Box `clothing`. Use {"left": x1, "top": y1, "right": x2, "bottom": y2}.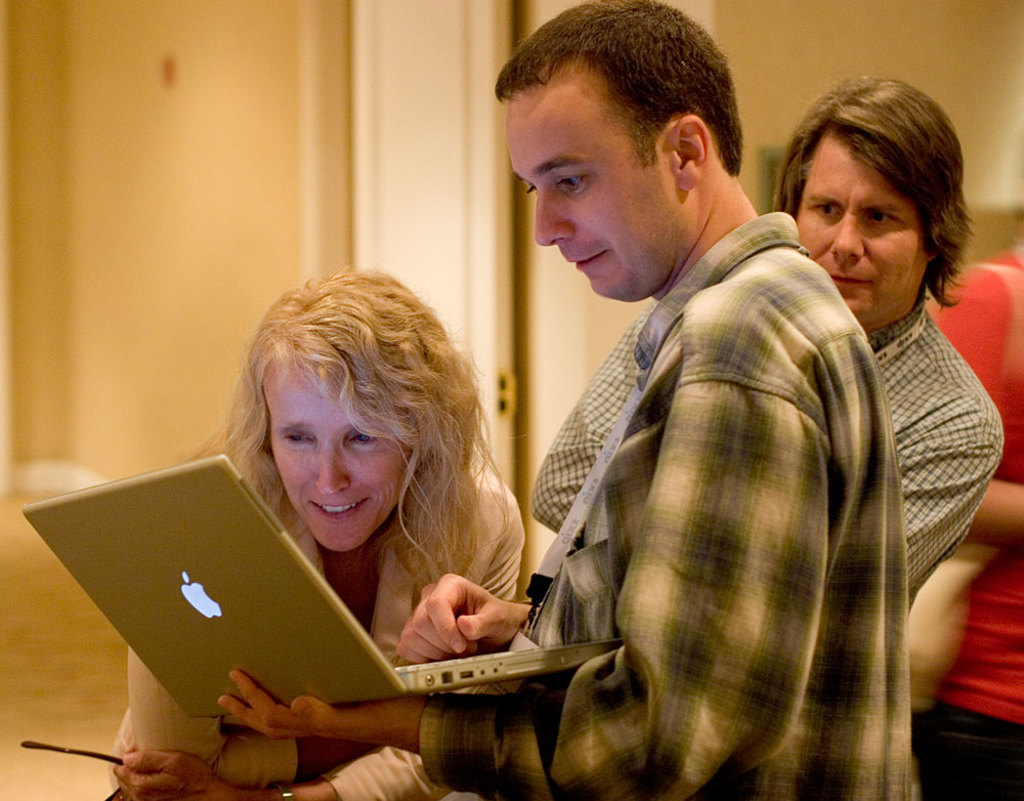
{"left": 412, "top": 196, "right": 910, "bottom": 800}.
